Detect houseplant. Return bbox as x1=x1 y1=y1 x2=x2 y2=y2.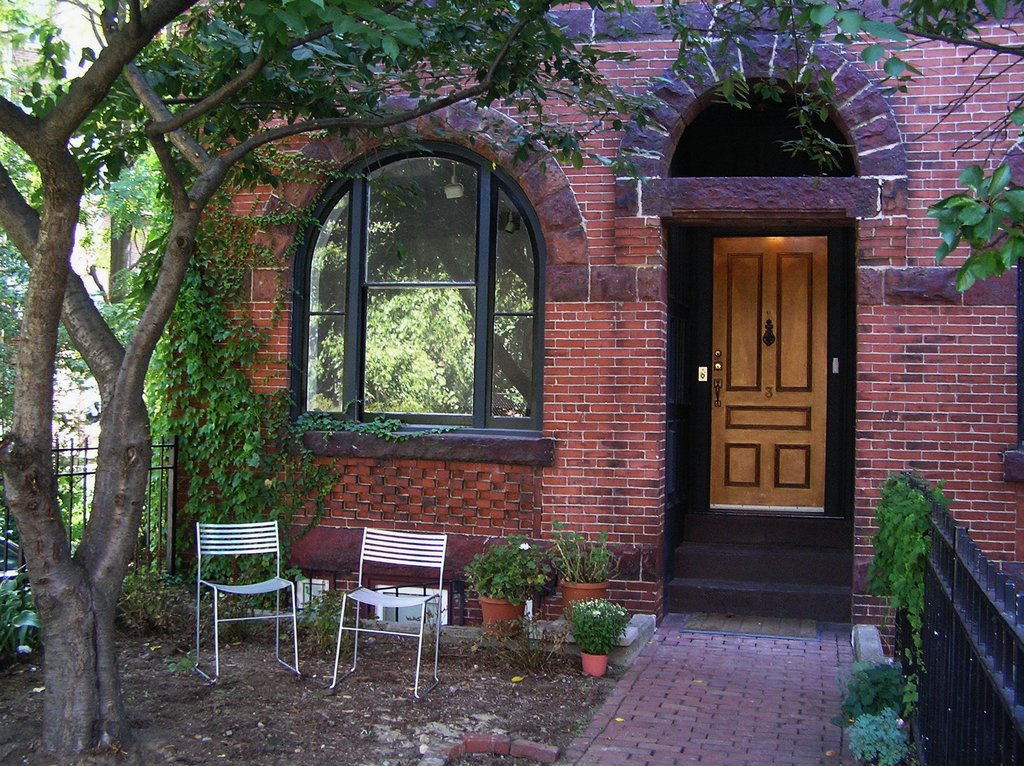
x1=565 y1=587 x2=641 y2=679.
